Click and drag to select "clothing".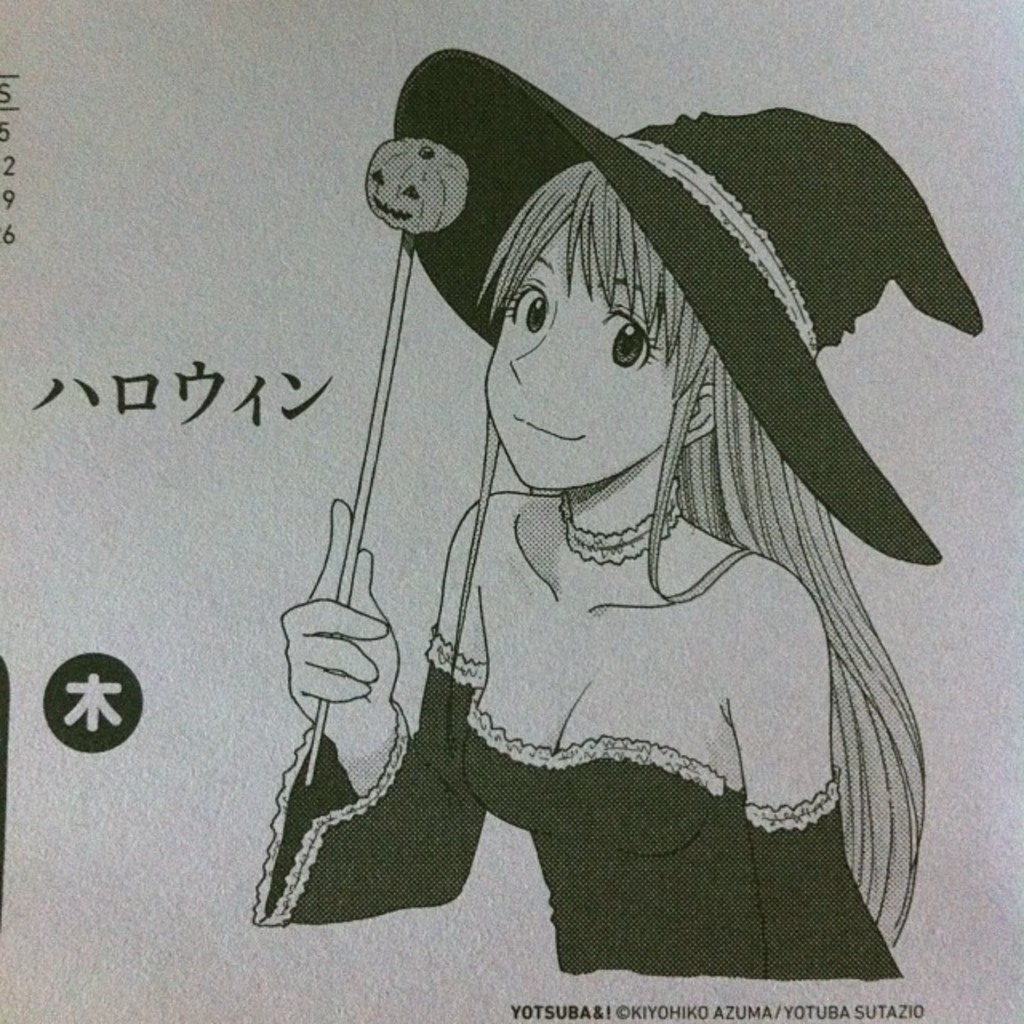
Selection: crop(254, 494, 898, 974).
